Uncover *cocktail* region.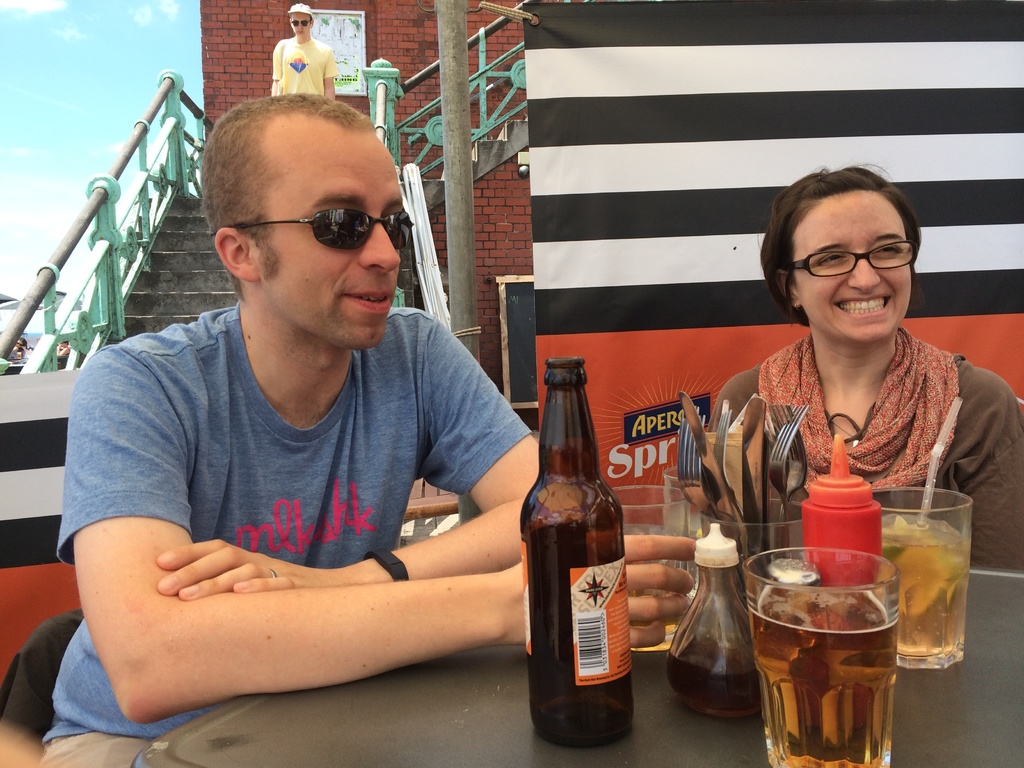
Uncovered: 884,394,978,669.
